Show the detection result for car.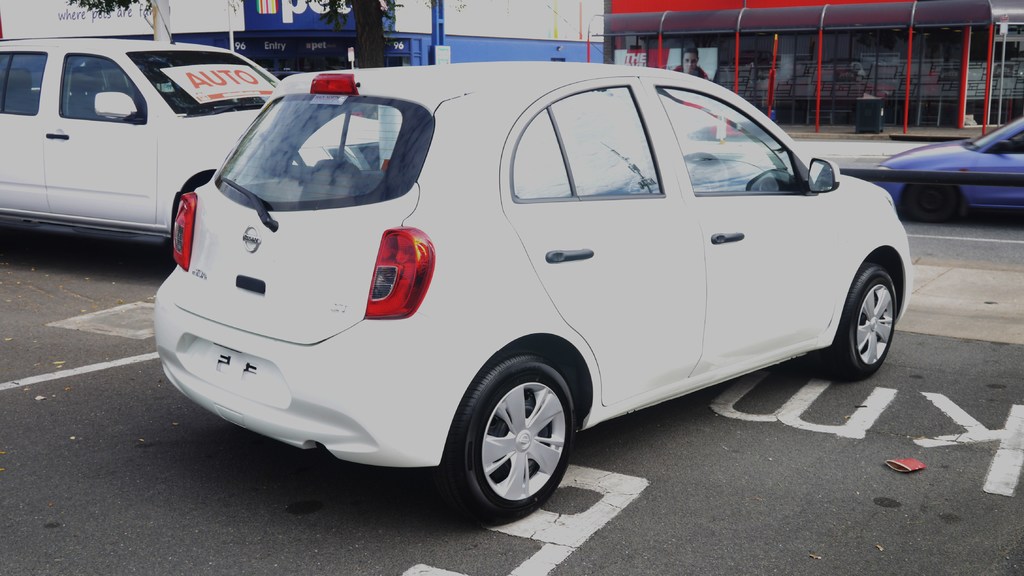
<box>876,123,1023,220</box>.
